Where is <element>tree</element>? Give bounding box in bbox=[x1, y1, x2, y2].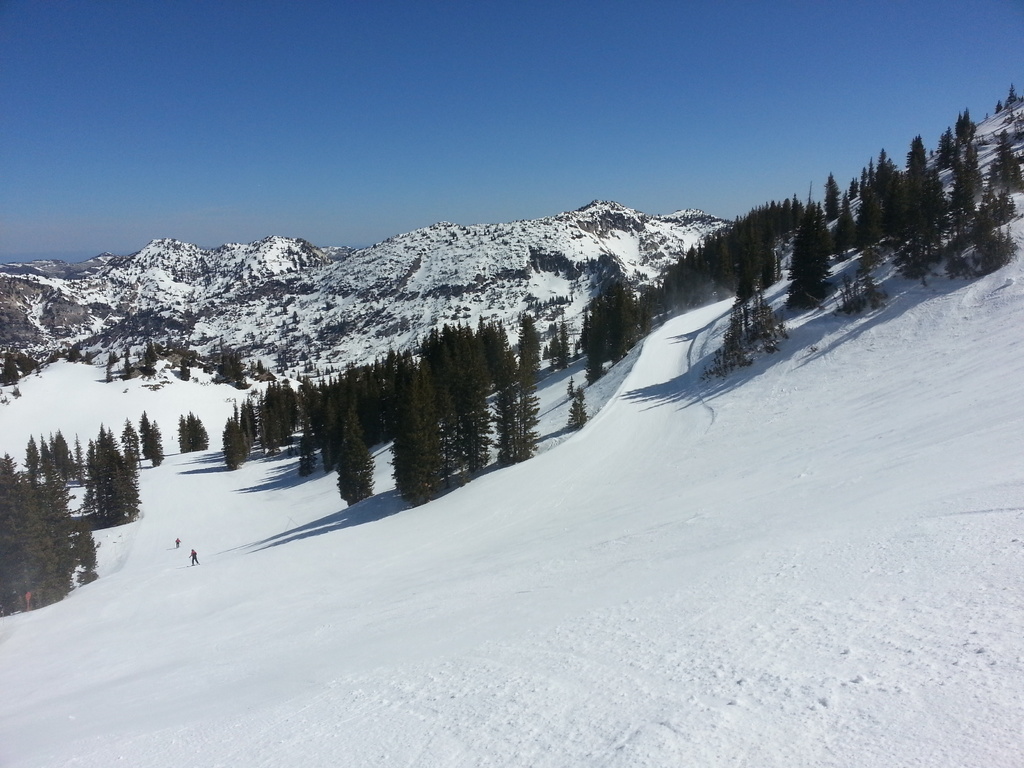
bbox=[138, 410, 151, 463].
